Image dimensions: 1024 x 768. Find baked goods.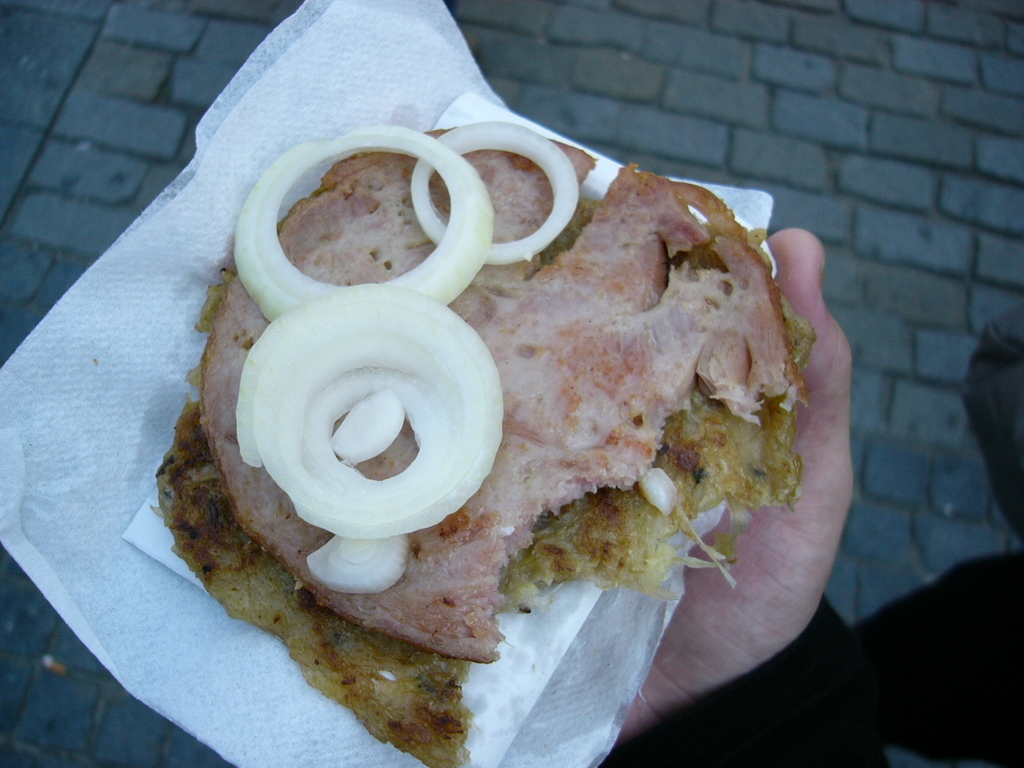
198/119/806/661.
